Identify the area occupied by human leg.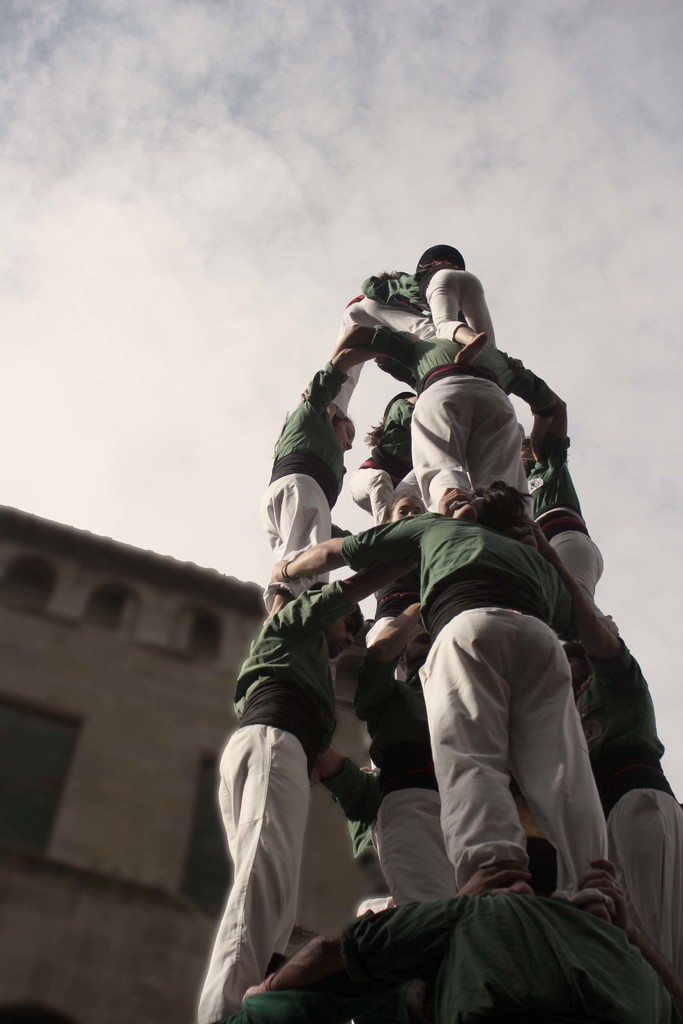
Area: pyautogui.locateOnScreen(200, 748, 317, 1020).
